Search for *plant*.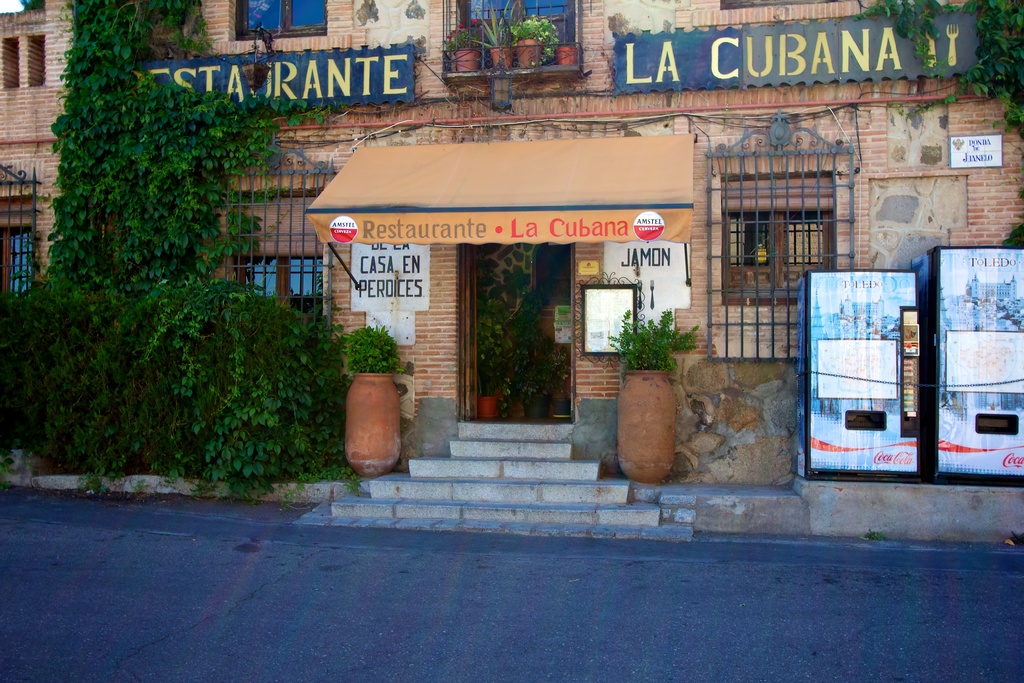
Found at <bbox>344, 320, 404, 374</bbox>.
